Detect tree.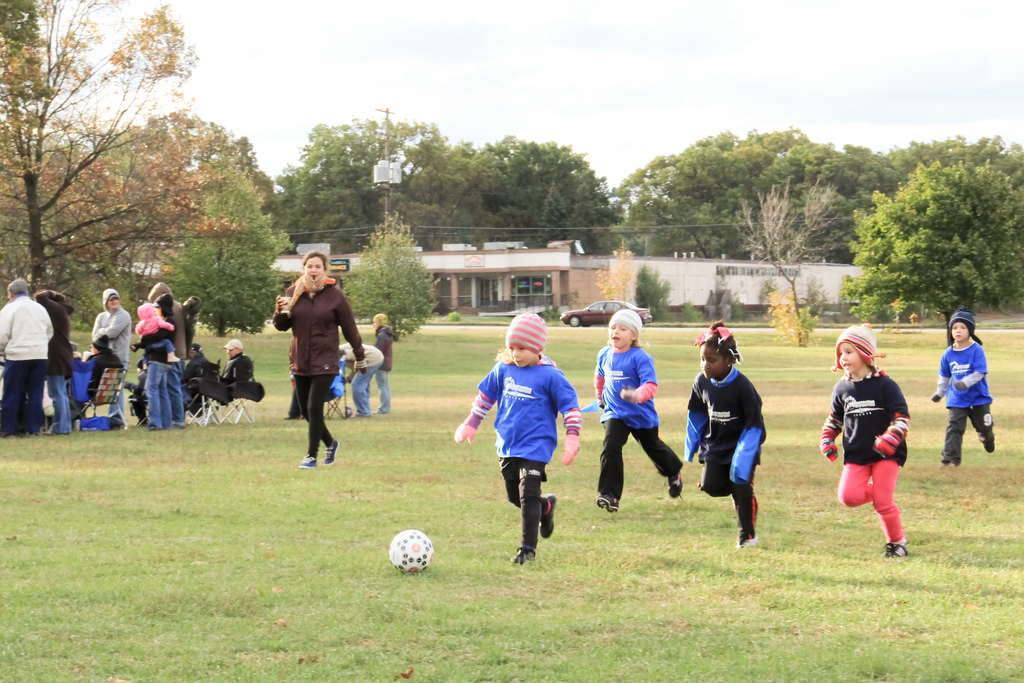
Detected at box=[63, 249, 149, 330].
